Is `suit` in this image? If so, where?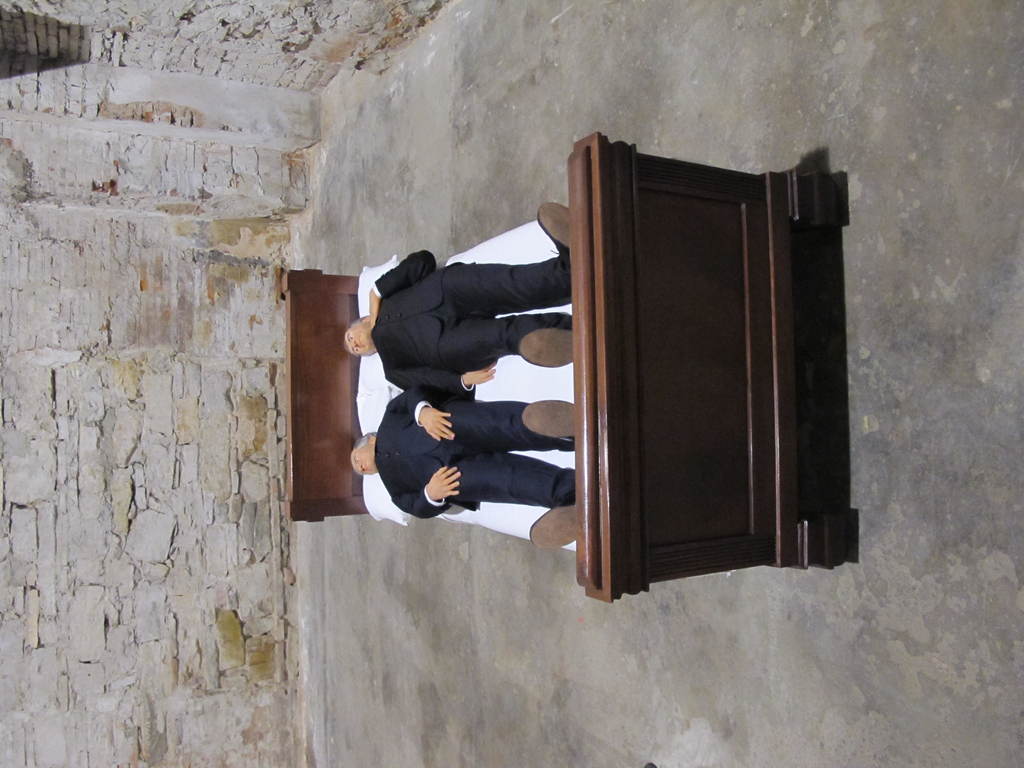
Yes, at select_region(373, 389, 578, 516).
